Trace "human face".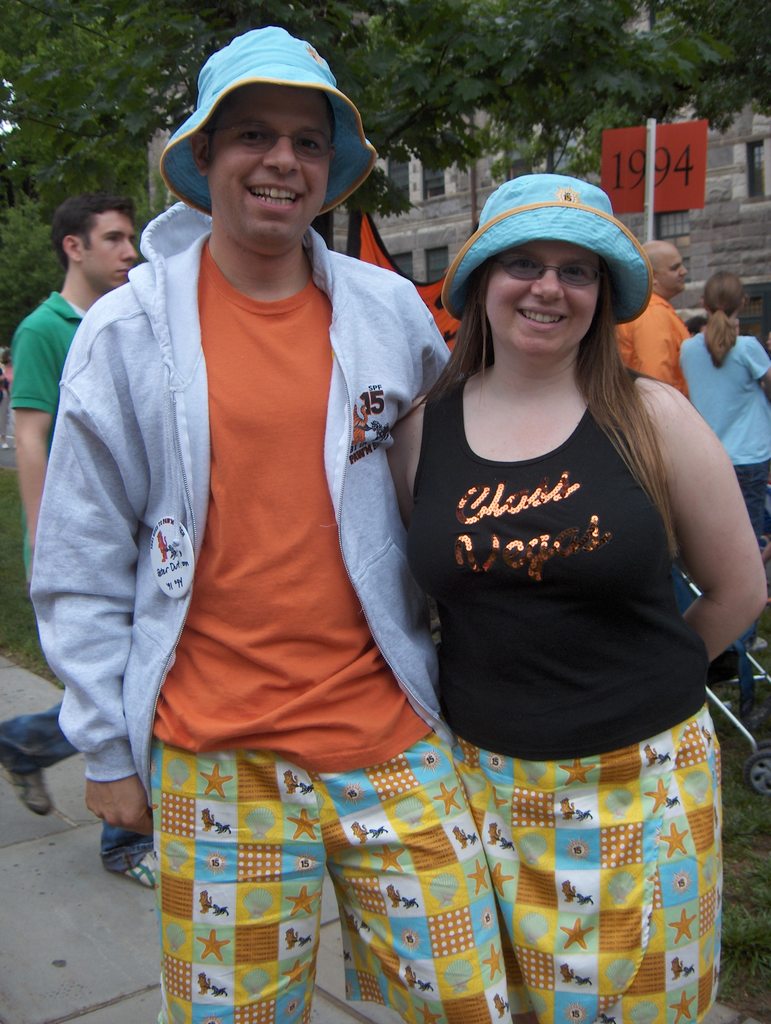
Traced to bbox=(483, 244, 605, 357).
